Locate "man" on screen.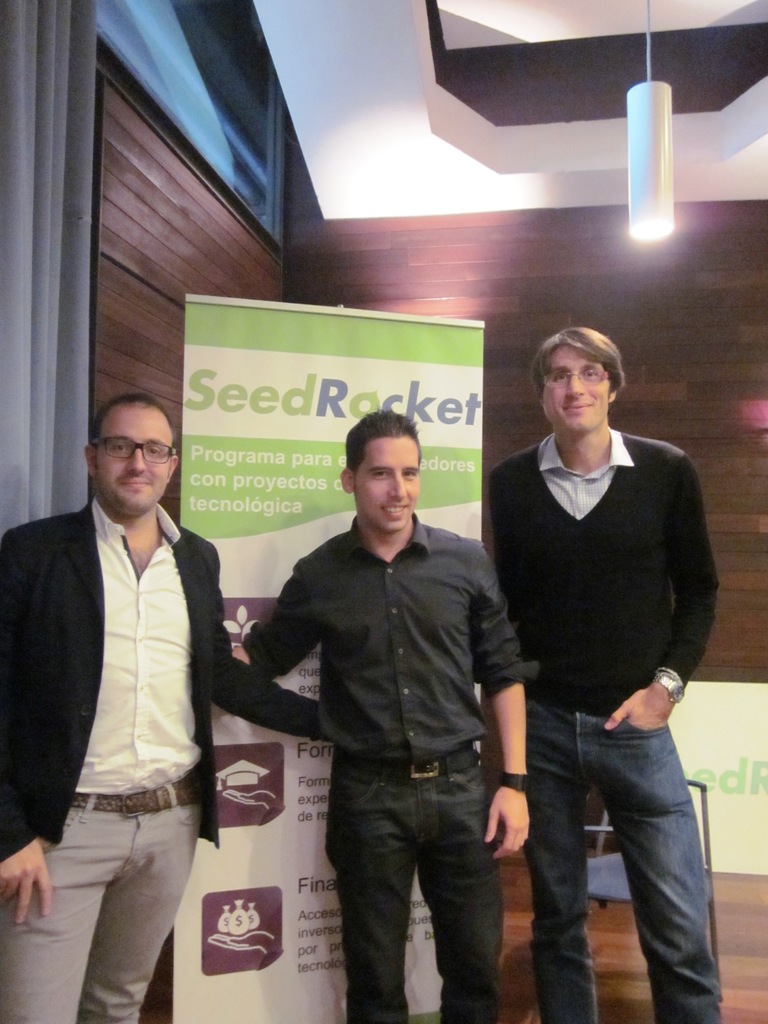
On screen at left=233, top=410, right=541, bottom=1023.
